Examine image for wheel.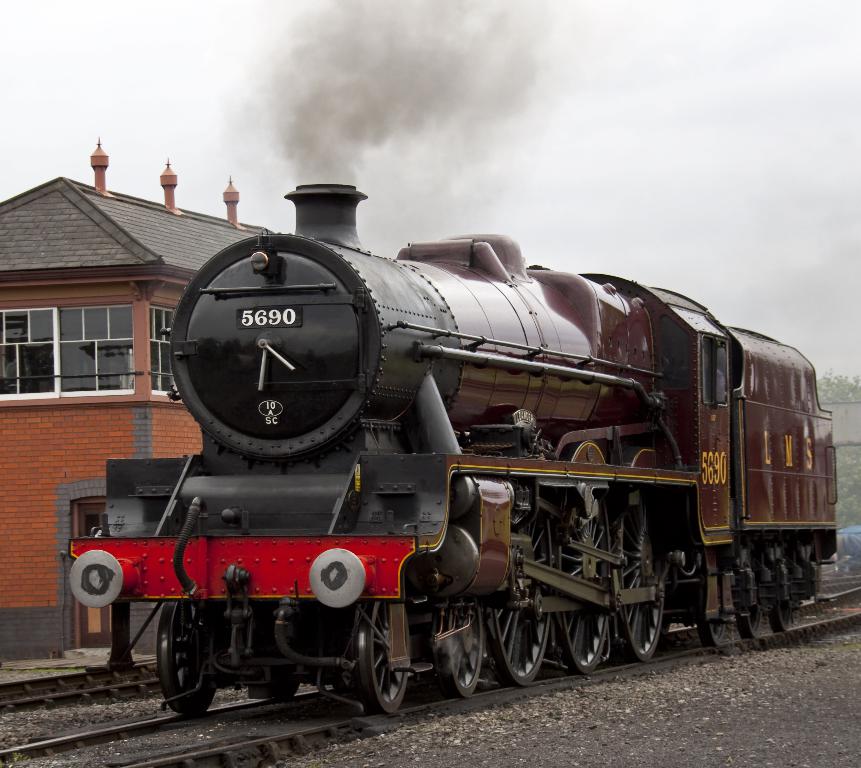
Examination result: <region>768, 549, 796, 637</region>.
